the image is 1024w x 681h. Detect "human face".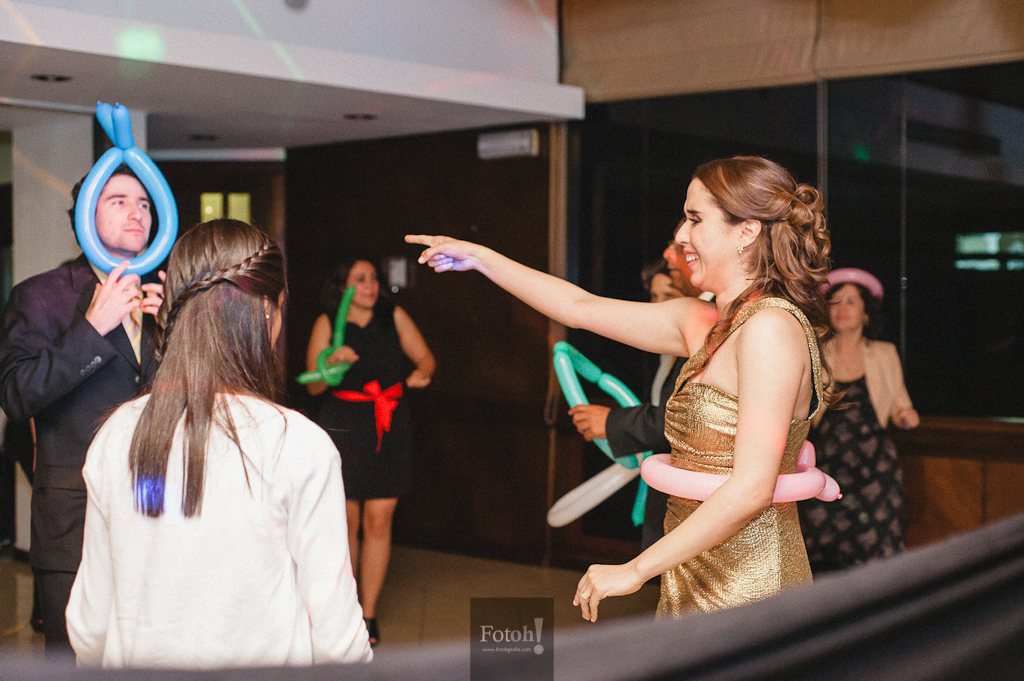
Detection: rect(92, 176, 152, 250).
